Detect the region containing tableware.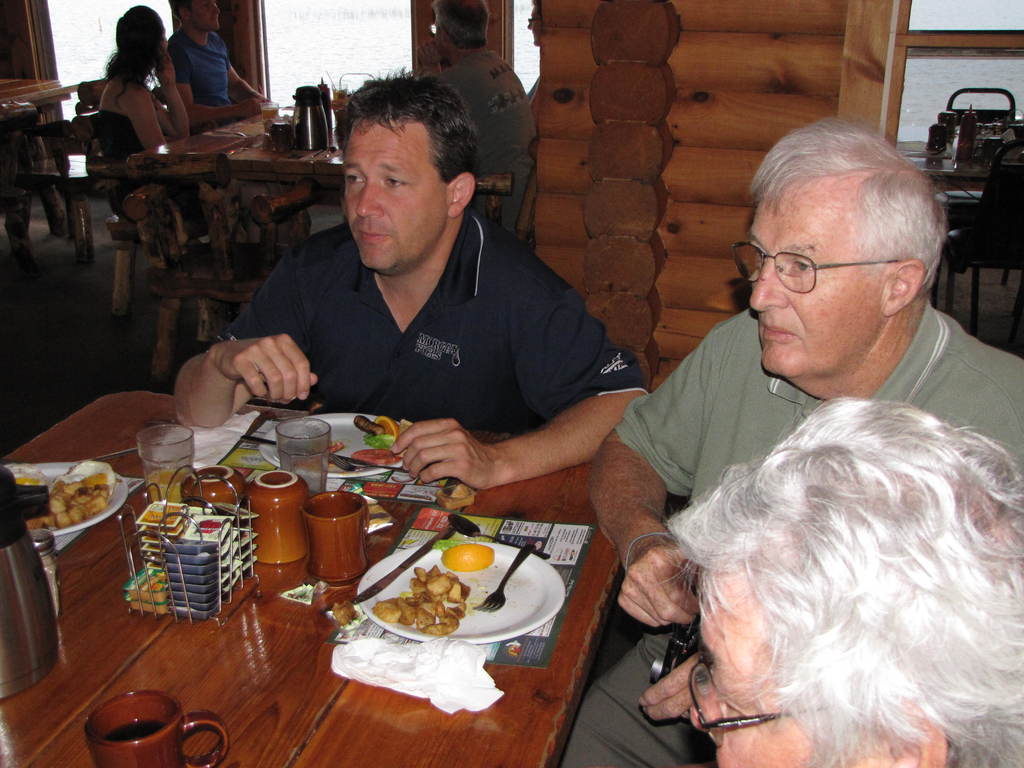
0:454:129:553.
